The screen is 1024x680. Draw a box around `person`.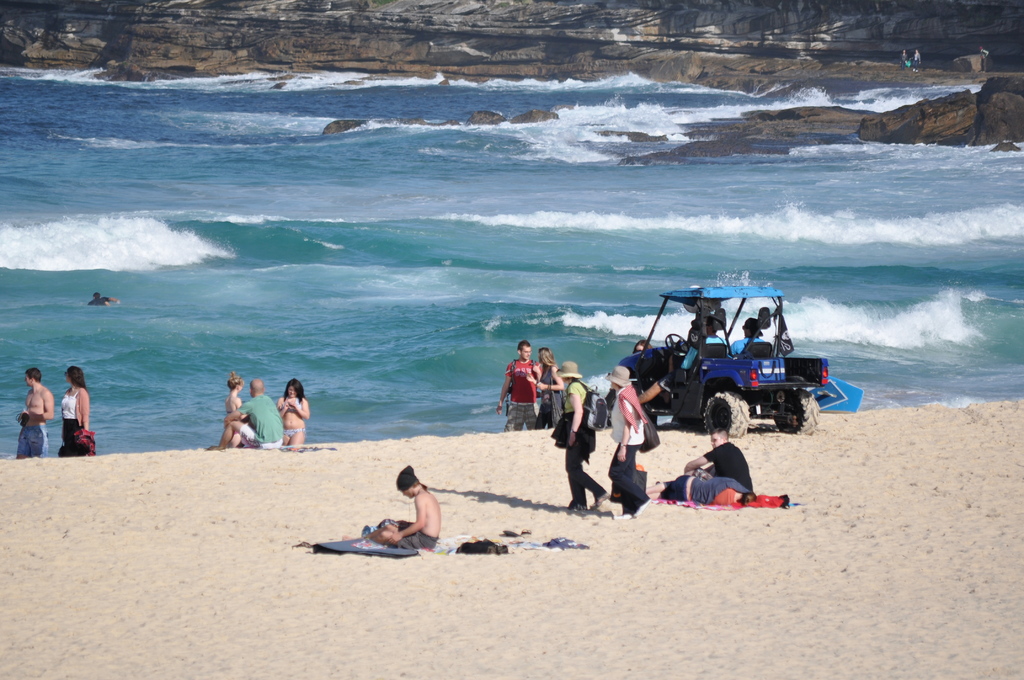
box=[661, 469, 787, 509].
